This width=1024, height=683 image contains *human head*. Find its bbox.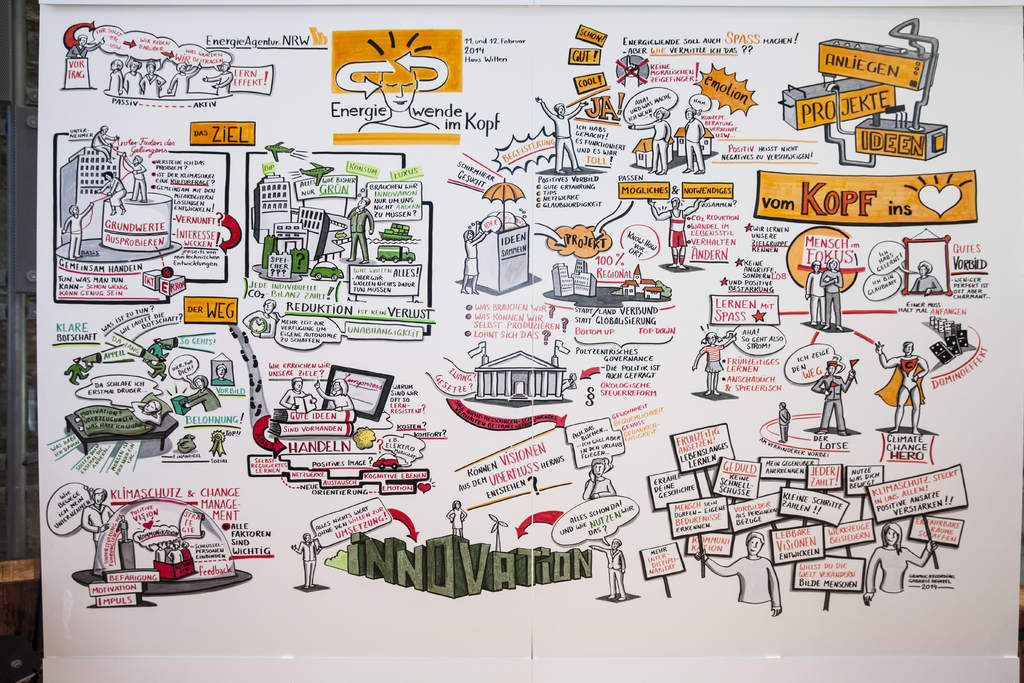
bbox=[917, 259, 931, 276].
